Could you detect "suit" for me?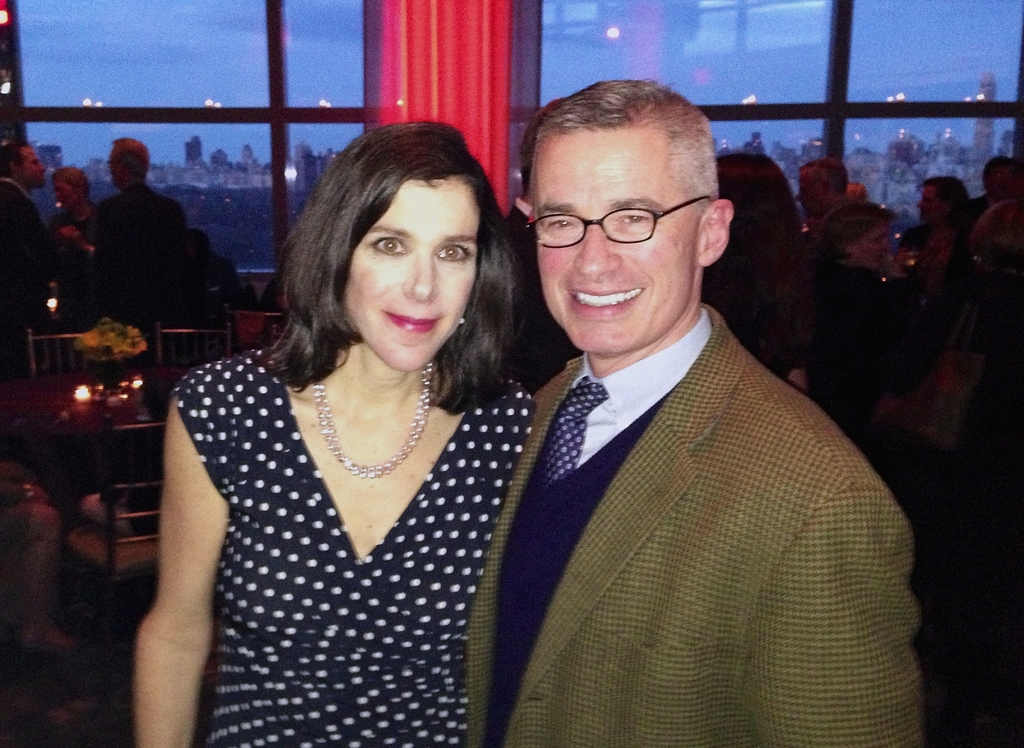
Detection result: 83/180/191/341.
